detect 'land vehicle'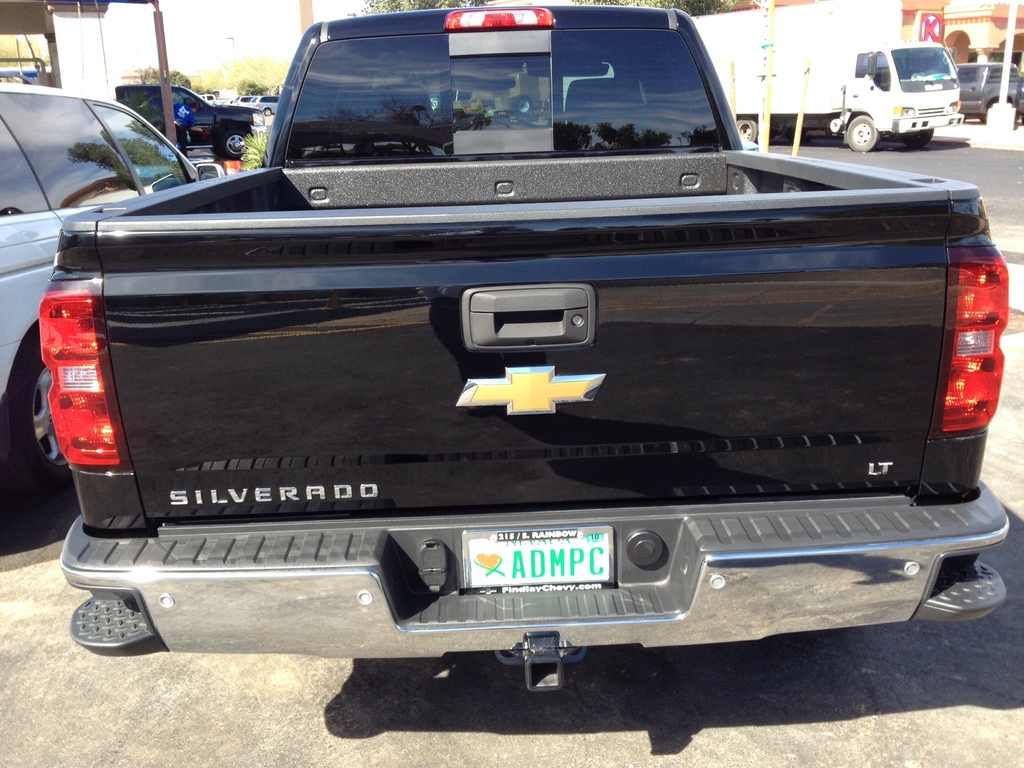
box(956, 61, 1023, 120)
